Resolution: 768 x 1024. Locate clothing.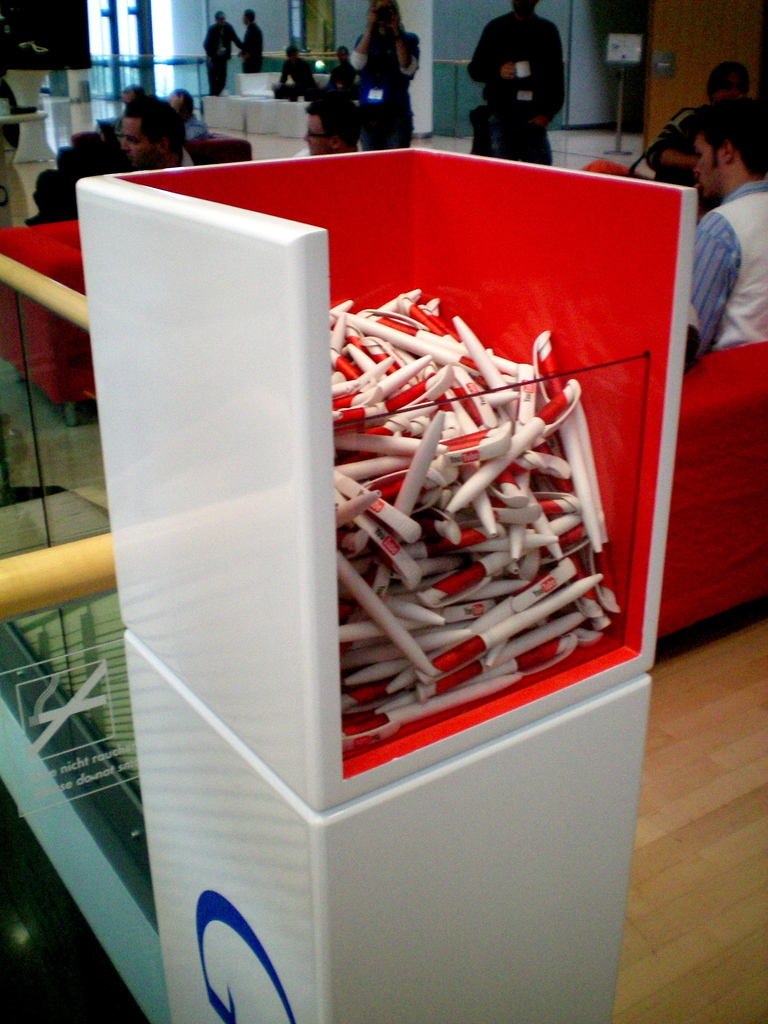
bbox=[680, 166, 767, 358].
